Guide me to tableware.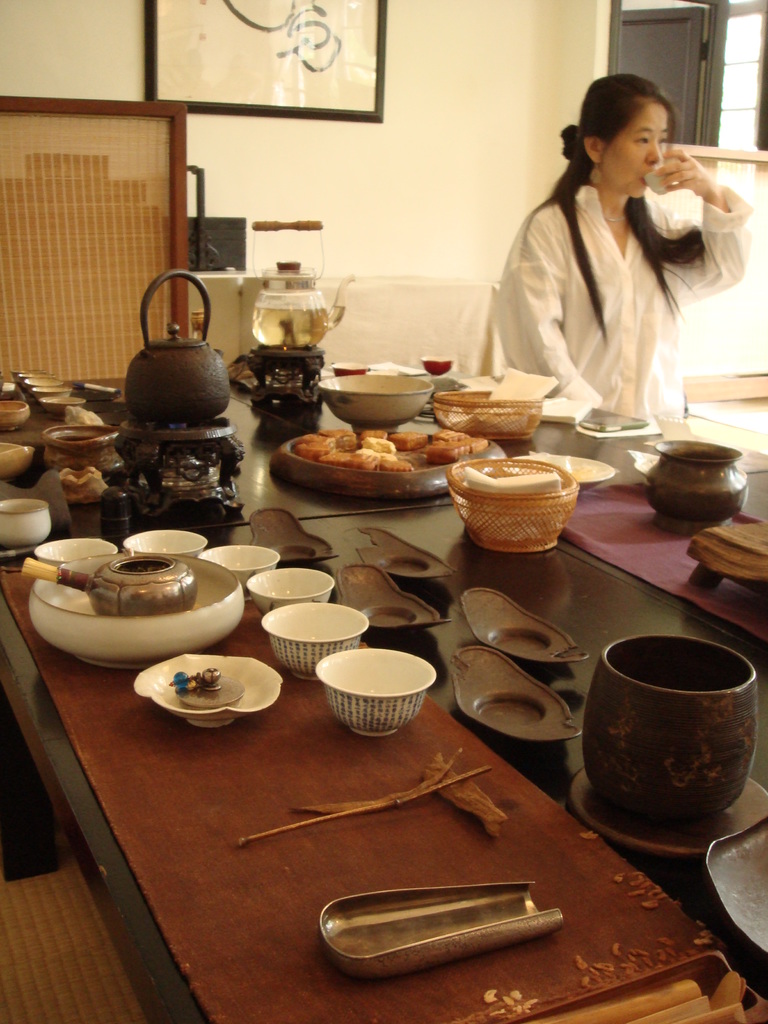
Guidance: crop(581, 636, 760, 825).
